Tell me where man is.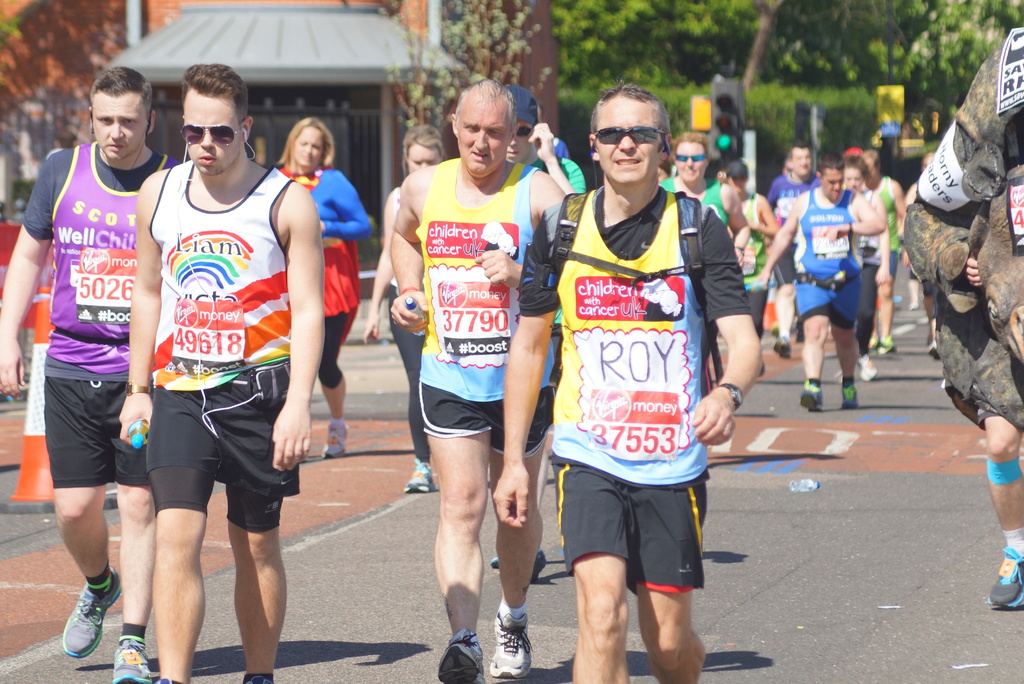
man is at [753, 147, 885, 419].
